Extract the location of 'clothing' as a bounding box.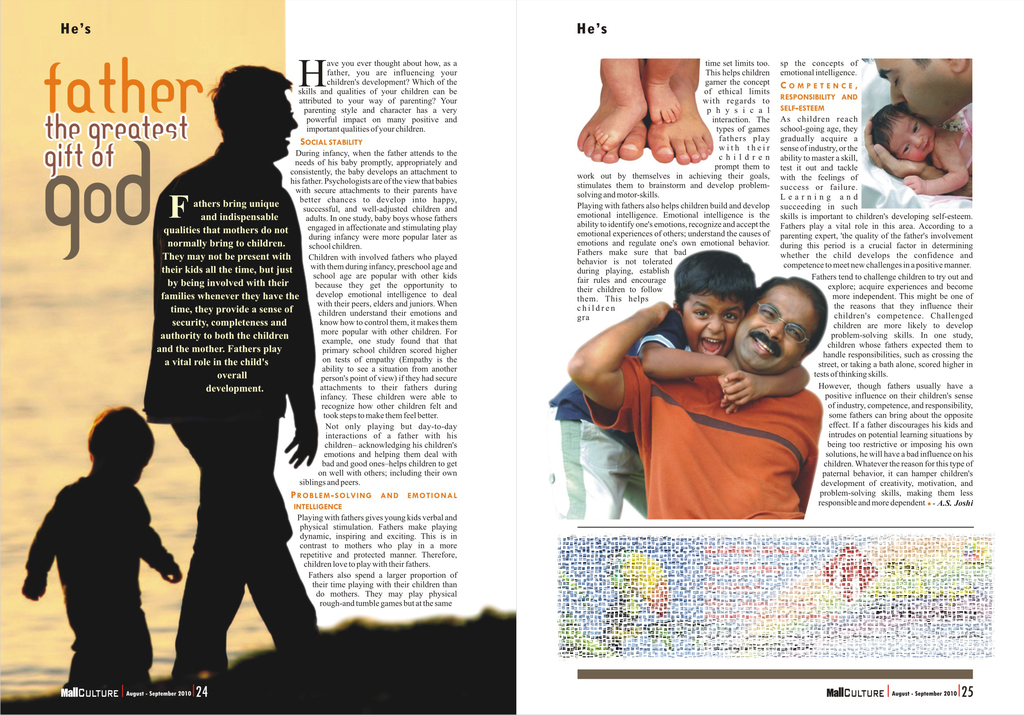
550,310,685,523.
